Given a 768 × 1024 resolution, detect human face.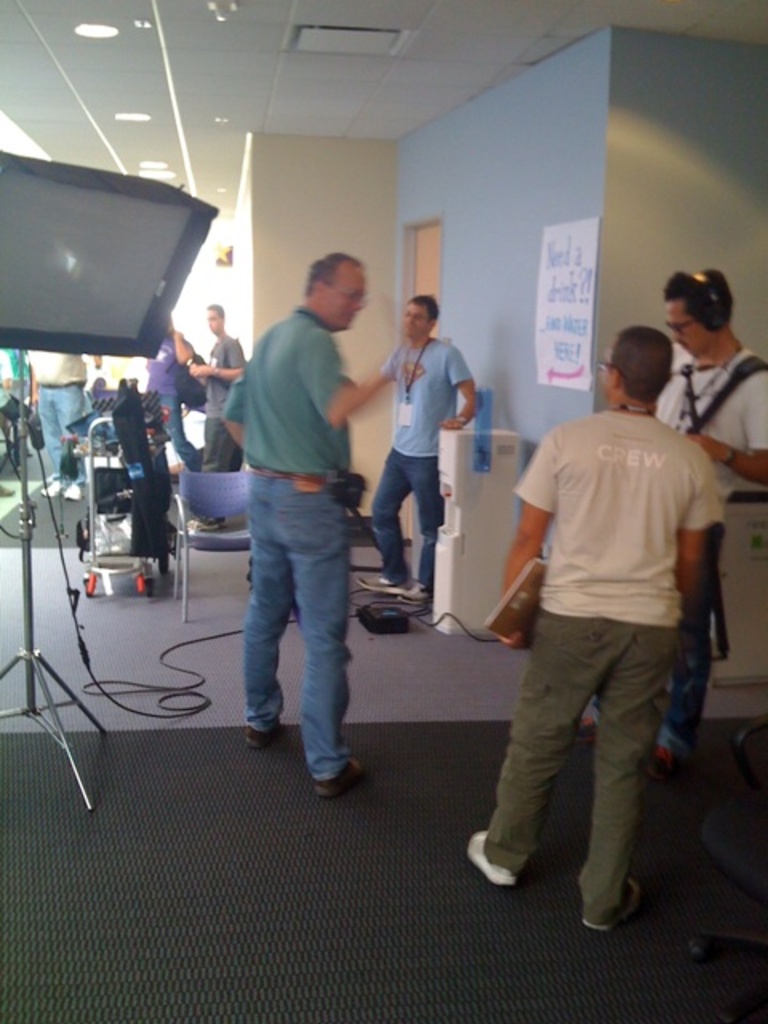
310/262/368/331.
